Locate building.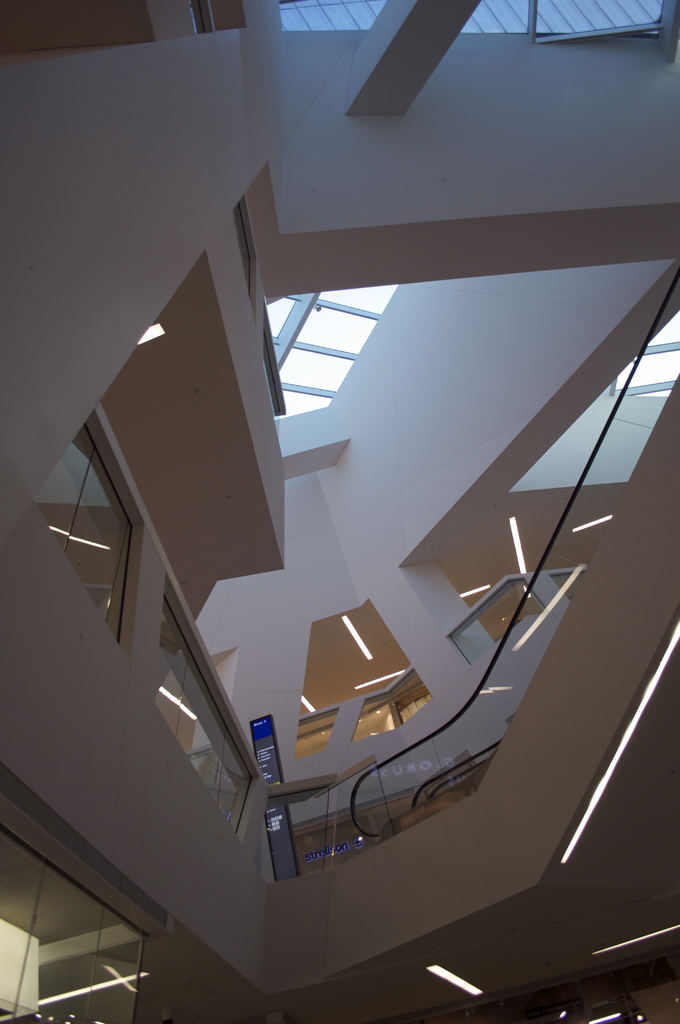
Bounding box: x1=0 y1=0 x2=679 y2=1023.
